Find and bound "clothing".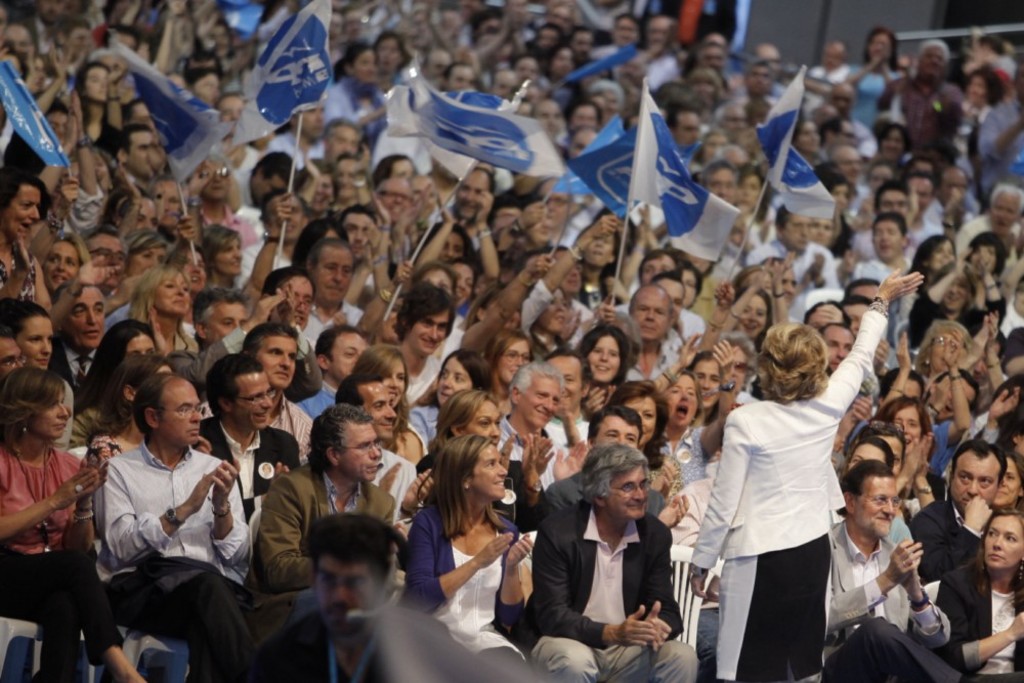
Bound: region(907, 494, 983, 589).
